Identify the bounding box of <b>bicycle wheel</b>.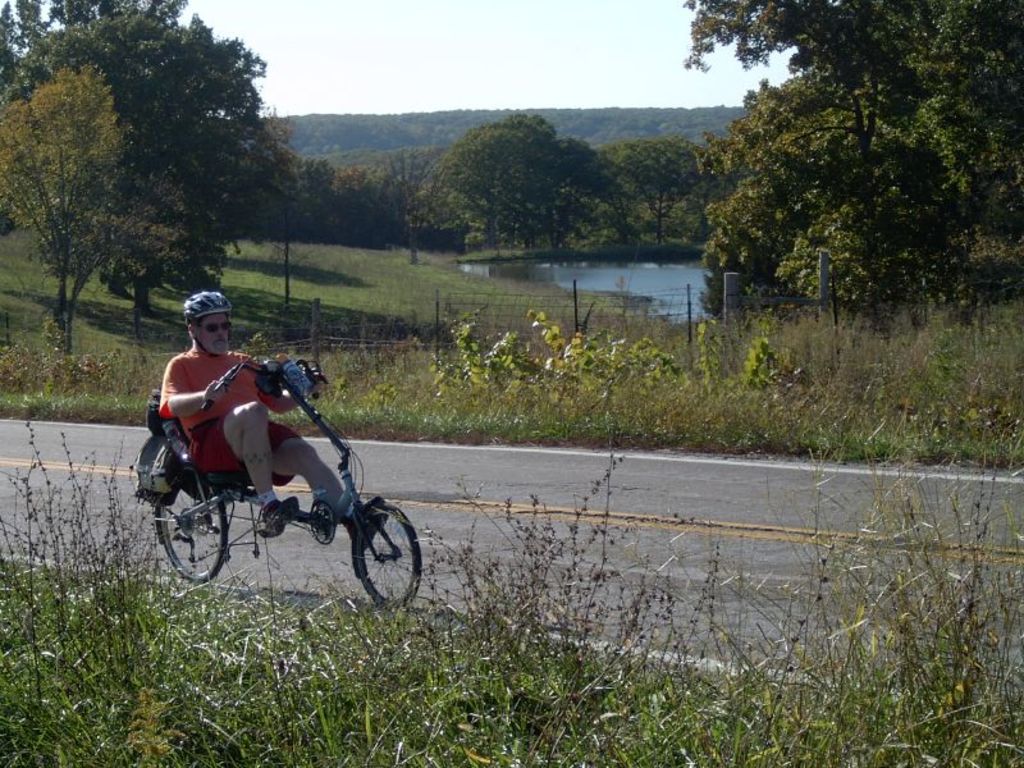
154:466:230:588.
